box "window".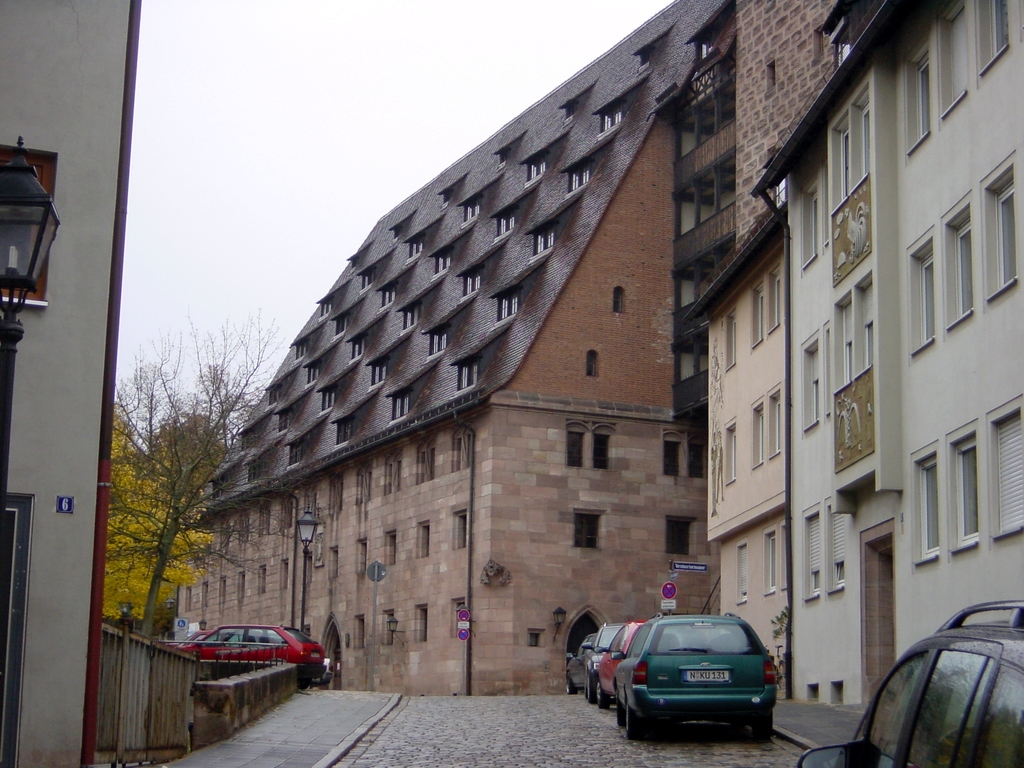
985/398/1023/546.
